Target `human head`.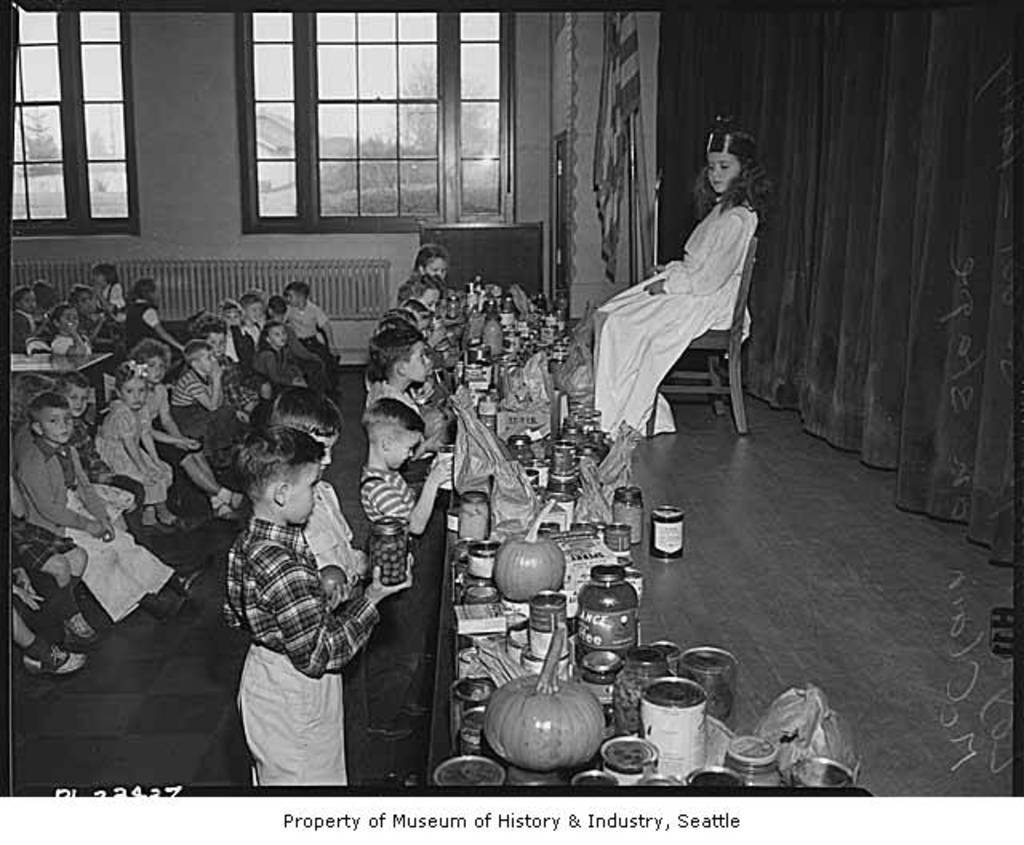
Target region: left=285, top=278, right=310, bottom=307.
